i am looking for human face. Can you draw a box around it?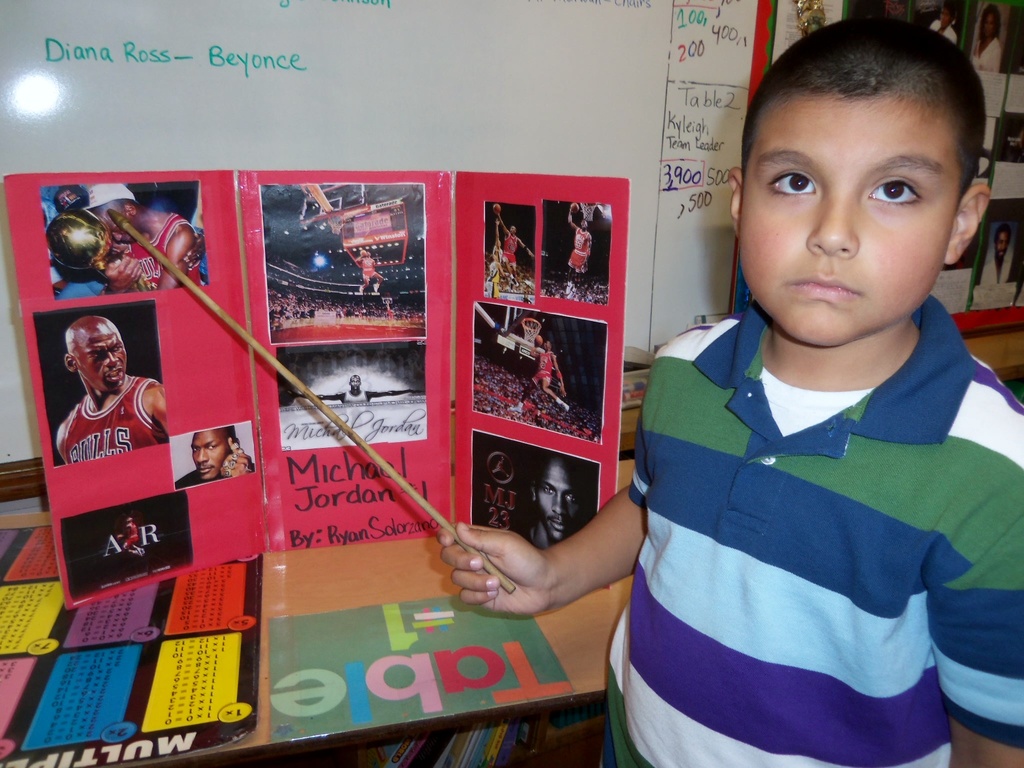
Sure, the bounding box is 739,93,959,344.
